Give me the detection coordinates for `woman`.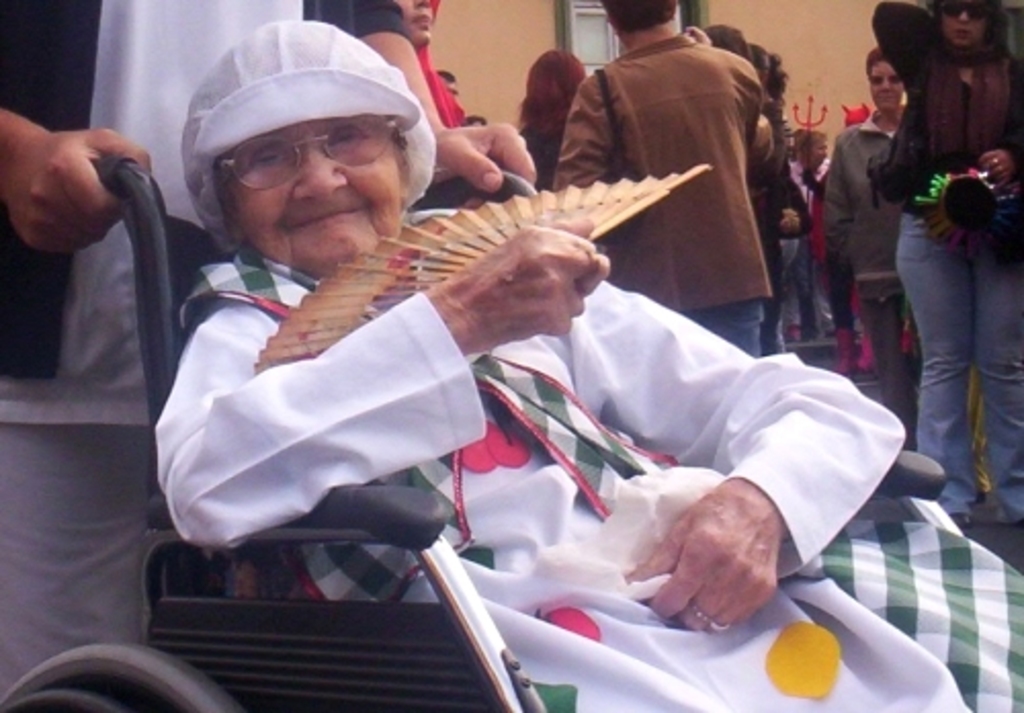
<region>395, 0, 461, 131</region>.
